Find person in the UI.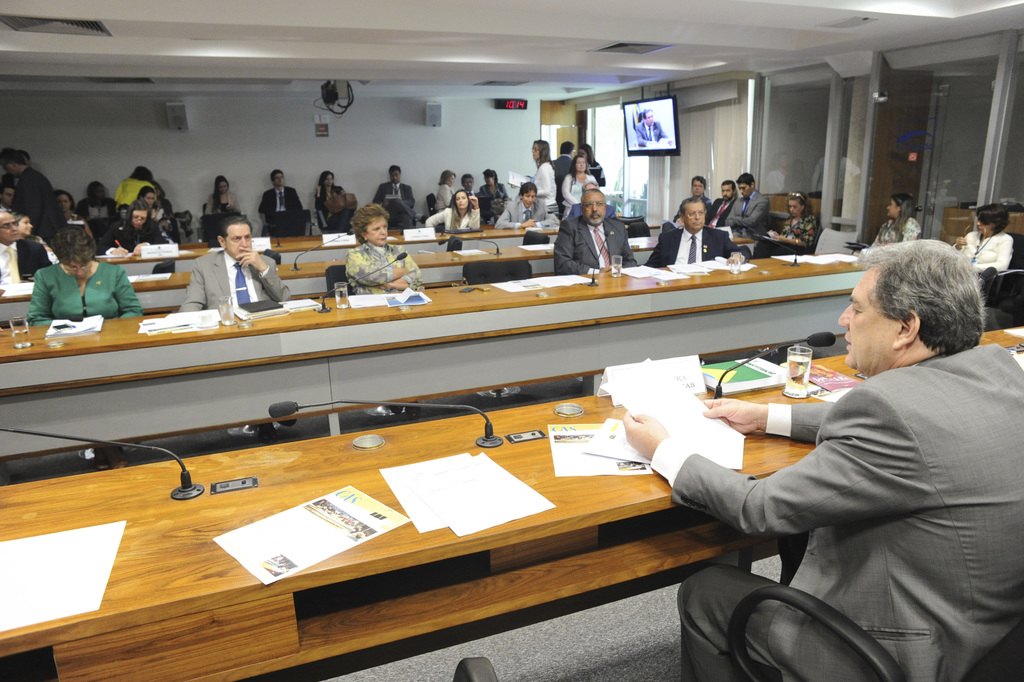
UI element at {"x1": 438, "y1": 168, "x2": 462, "y2": 215}.
